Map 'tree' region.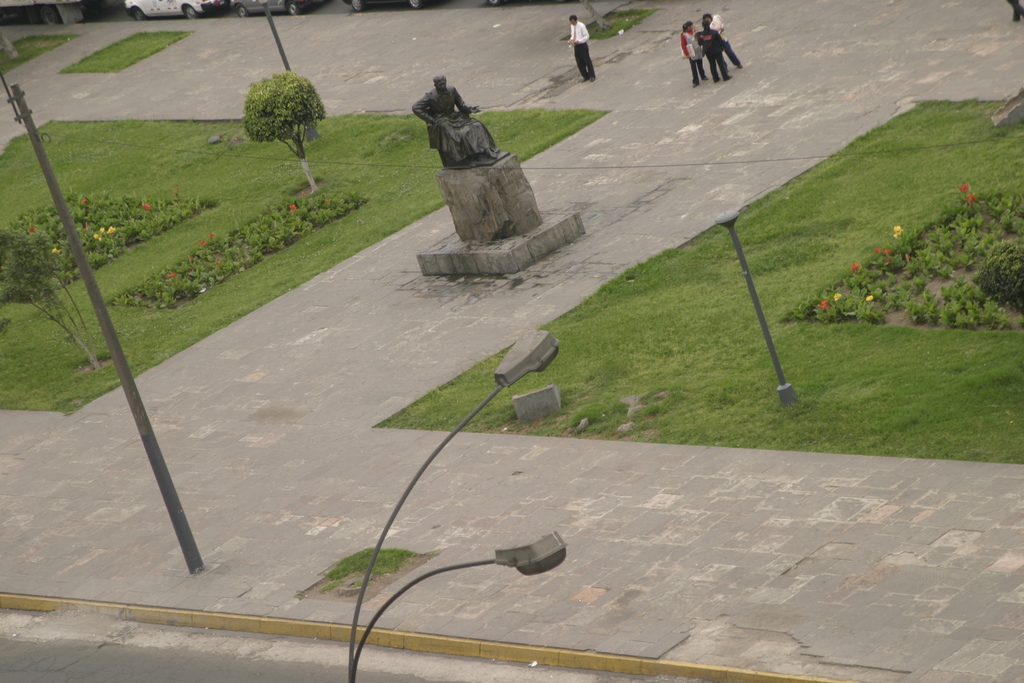
Mapped to rect(0, 224, 109, 369).
